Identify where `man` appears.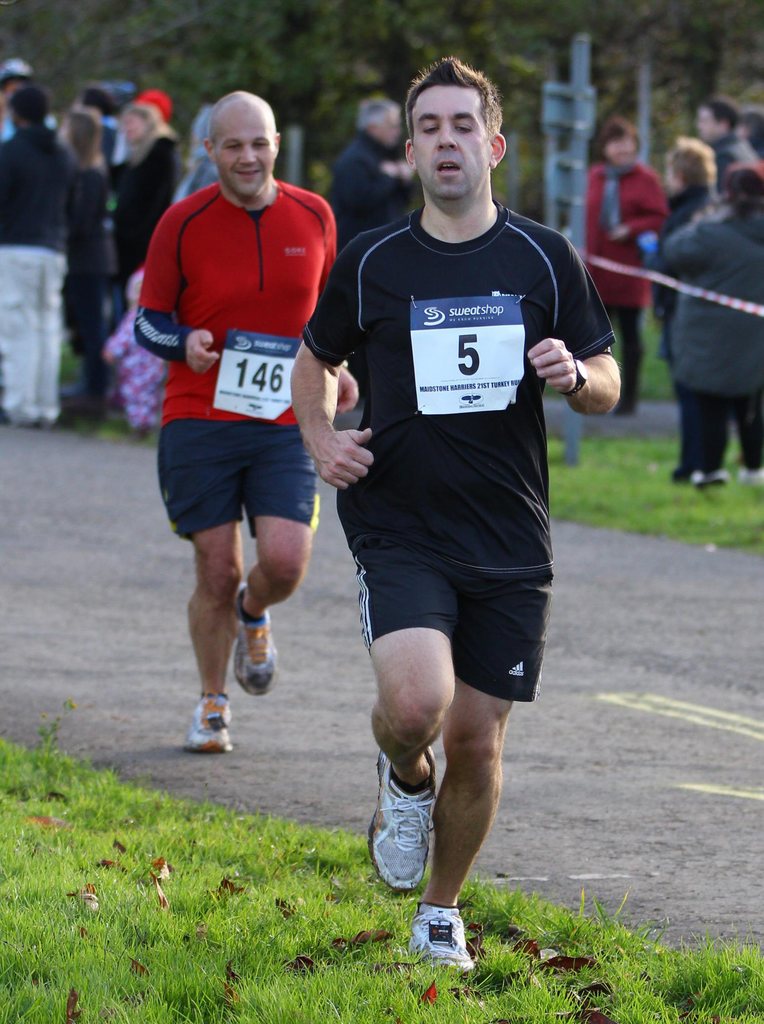
Appears at (0, 60, 56, 144).
